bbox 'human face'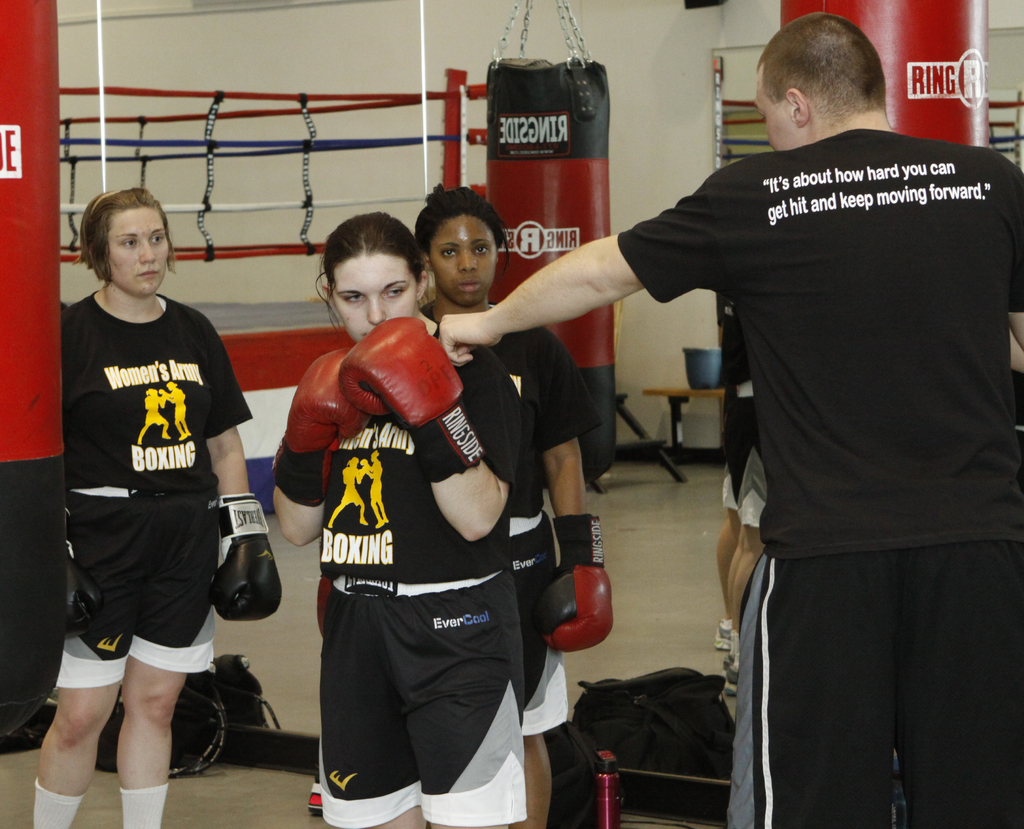
104 213 168 296
